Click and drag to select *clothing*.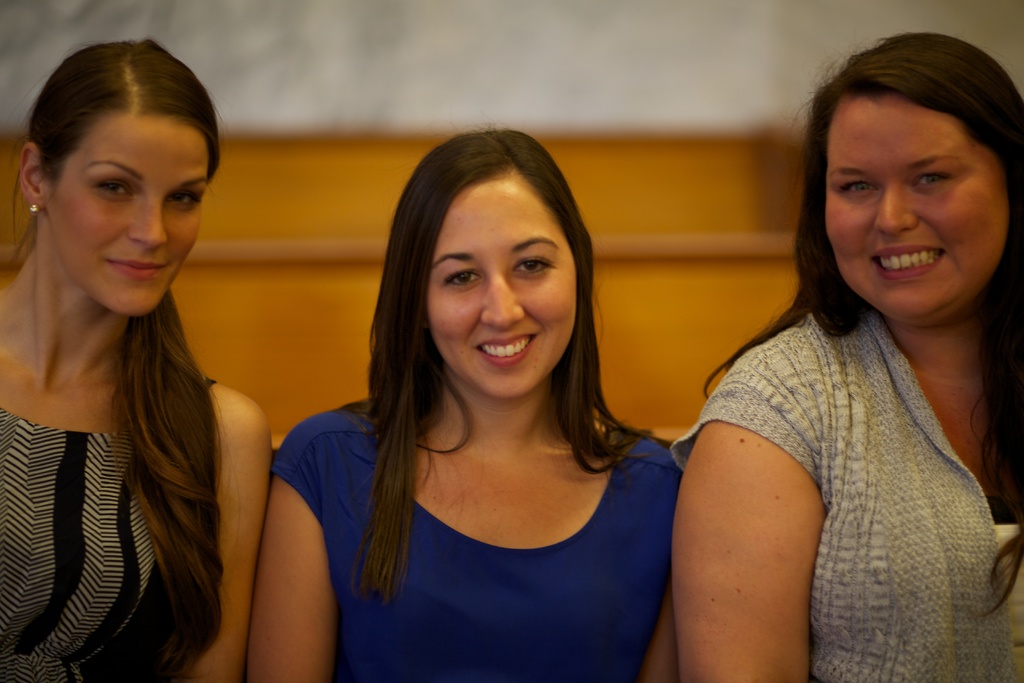
Selection: 669 304 1023 682.
